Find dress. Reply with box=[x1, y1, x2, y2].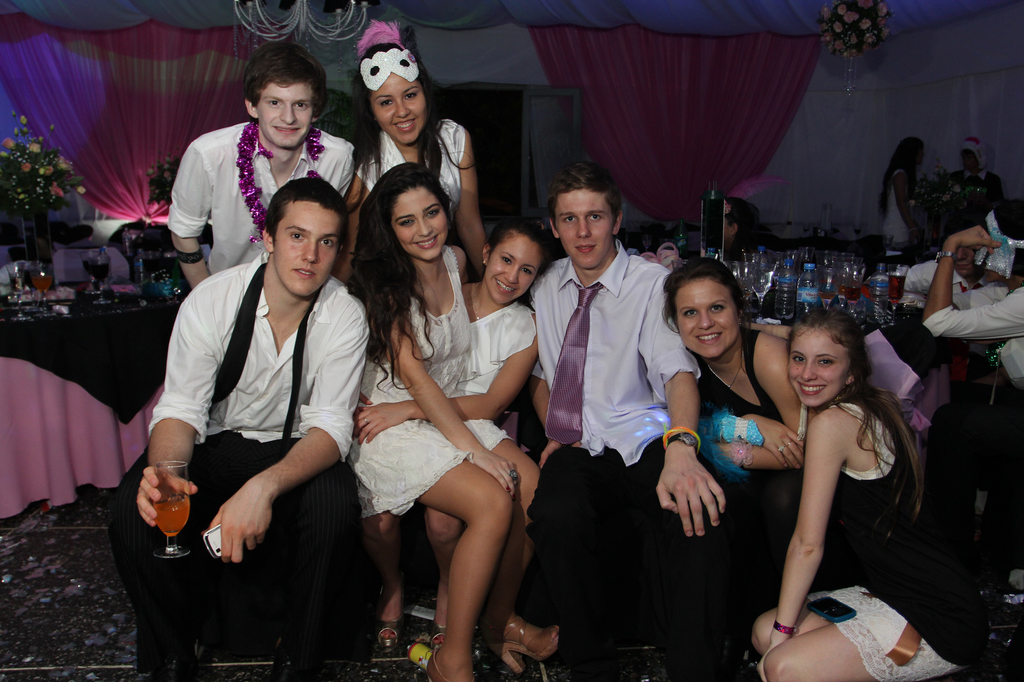
box=[348, 245, 515, 520].
